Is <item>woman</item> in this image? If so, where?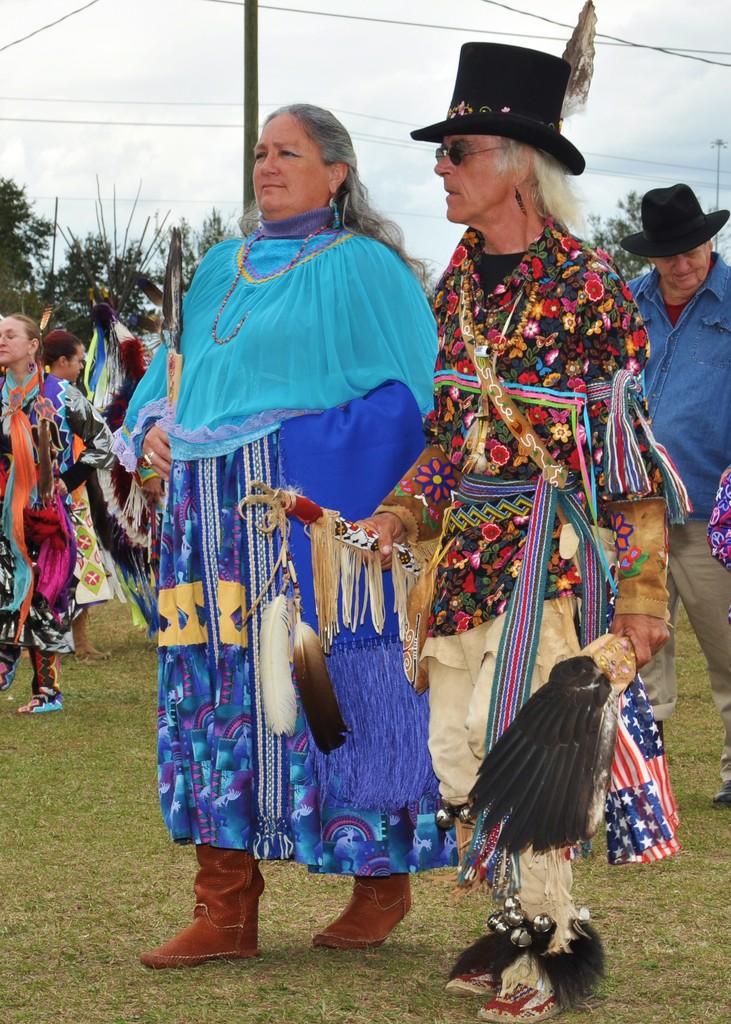
Yes, at left=0, top=312, right=111, bottom=714.
